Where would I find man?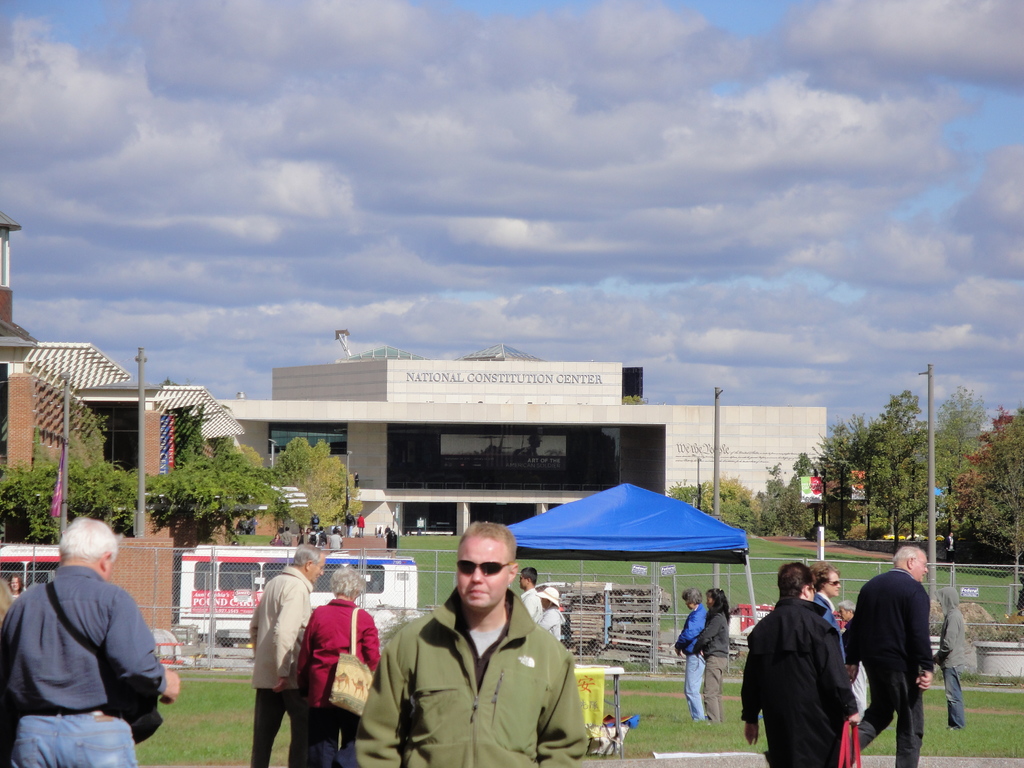
At region(353, 519, 589, 767).
